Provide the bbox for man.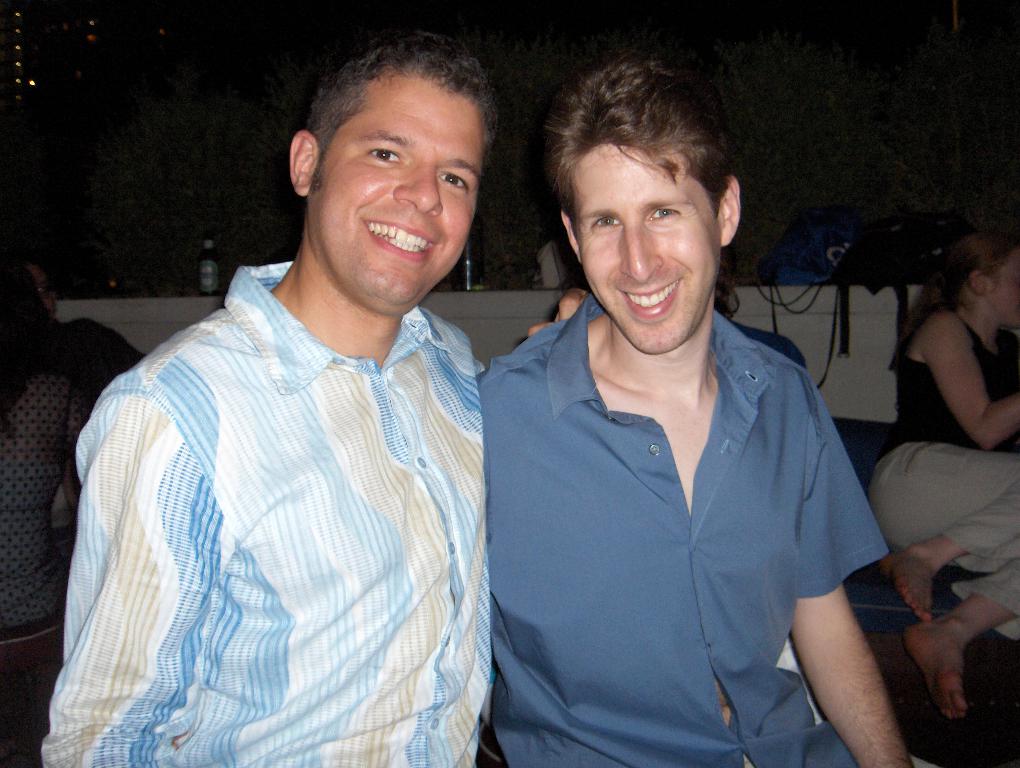
(36, 26, 595, 767).
